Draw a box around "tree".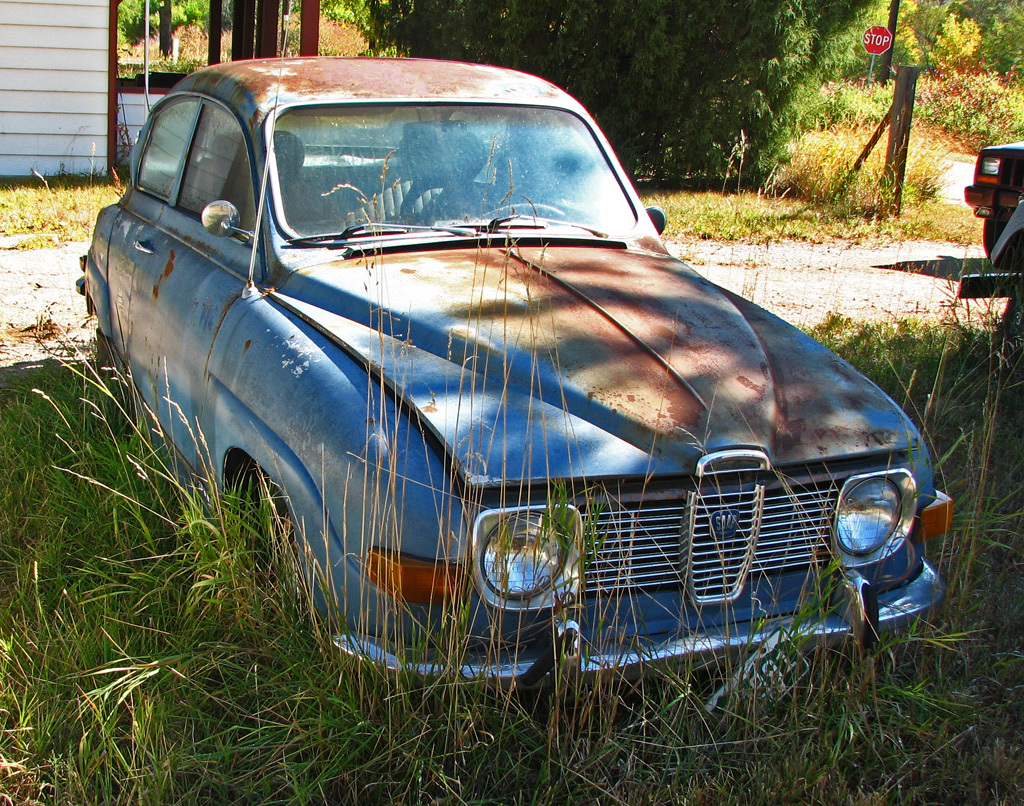
Rect(299, 0, 310, 56).
